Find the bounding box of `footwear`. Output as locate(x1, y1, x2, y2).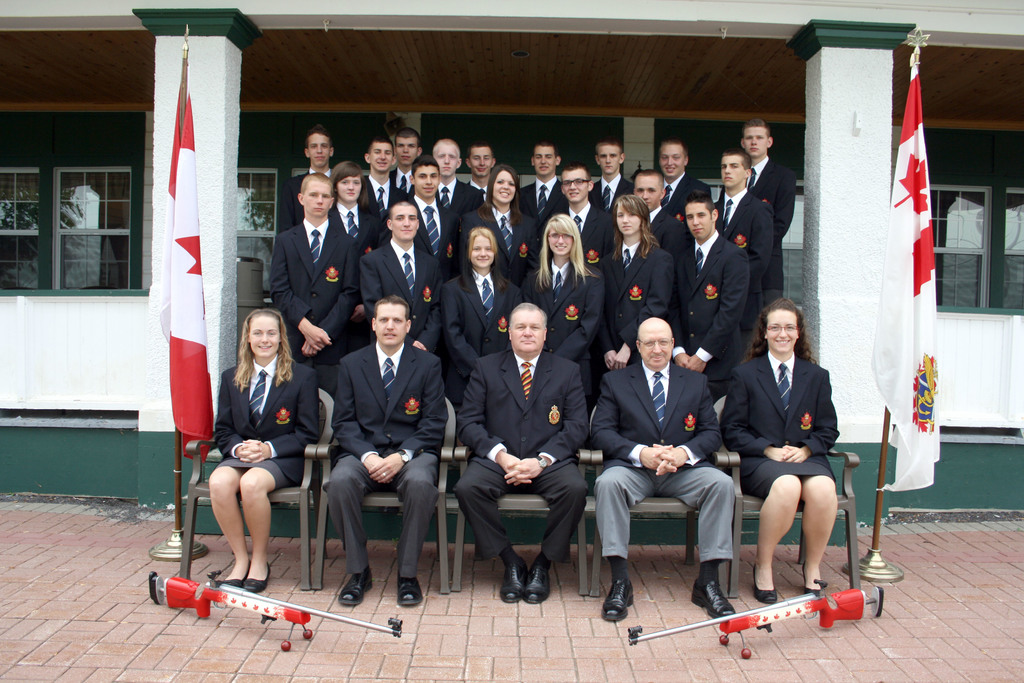
locate(339, 567, 372, 606).
